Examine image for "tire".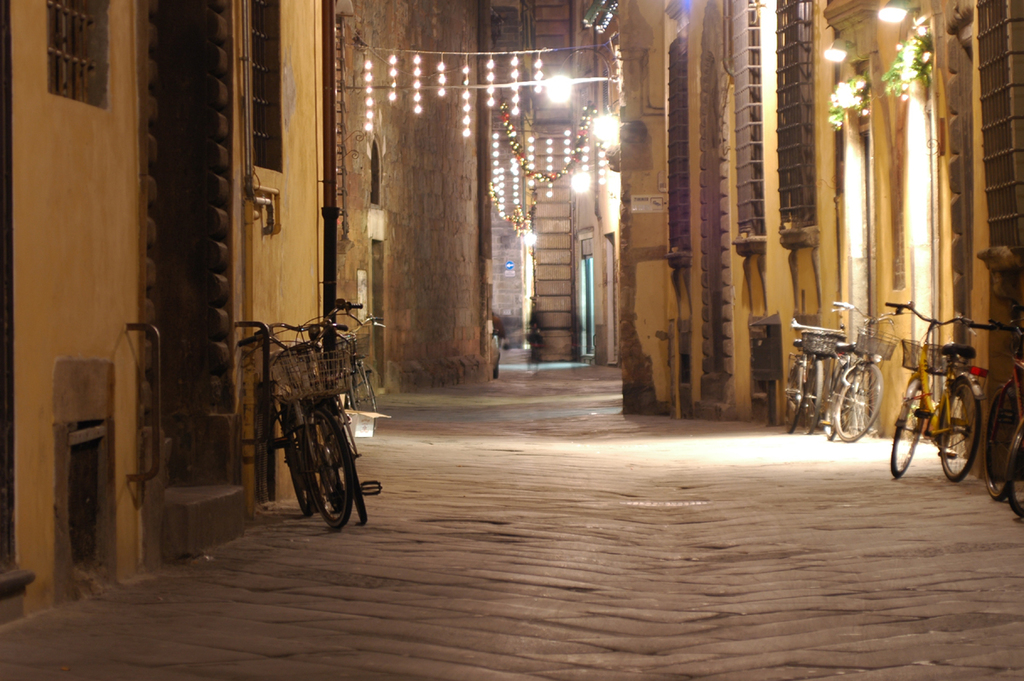
Examination result: x1=311, y1=414, x2=359, y2=529.
